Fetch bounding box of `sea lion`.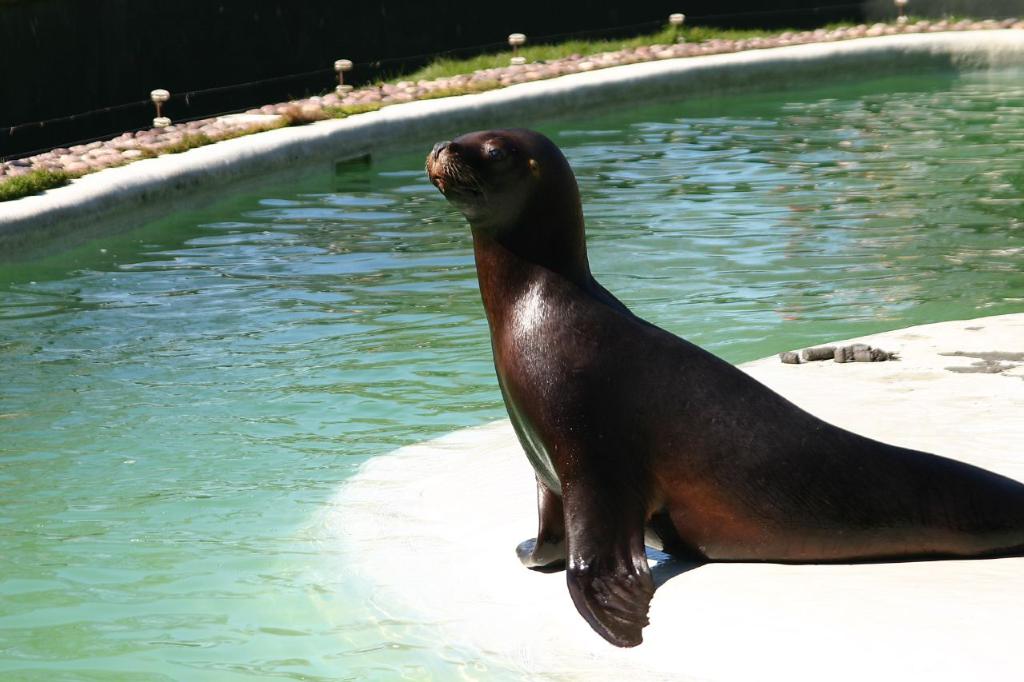
Bbox: [x1=423, y1=130, x2=1023, y2=648].
